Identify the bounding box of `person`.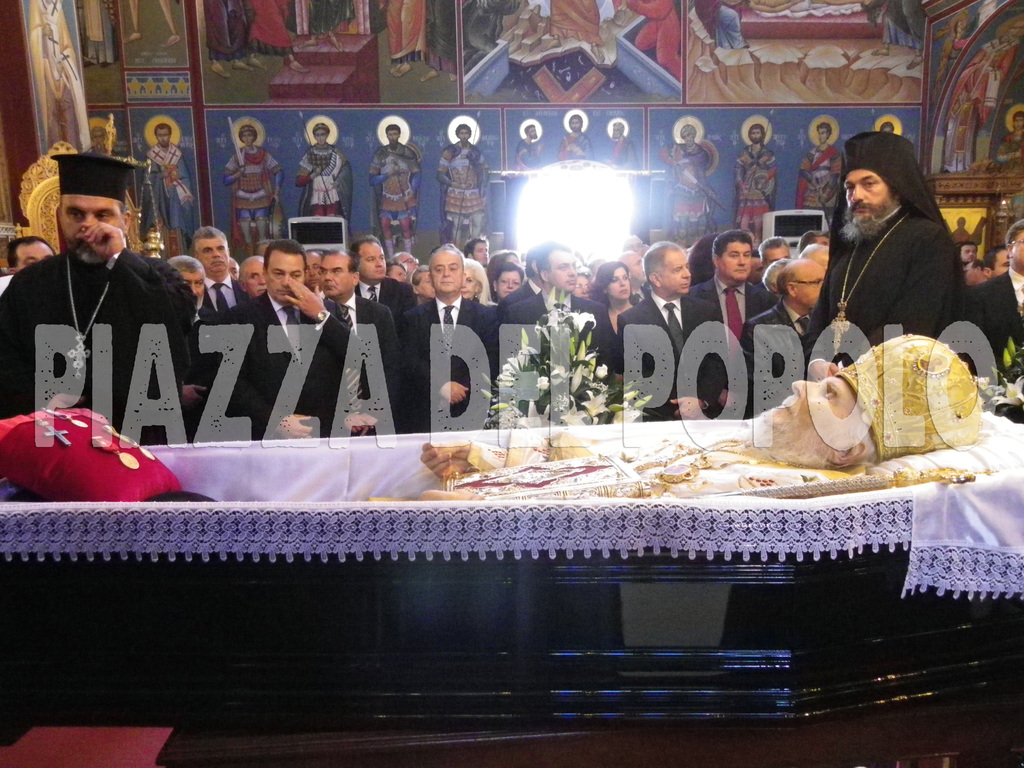
[x1=223, y1=122, x2=282, y2=258].
